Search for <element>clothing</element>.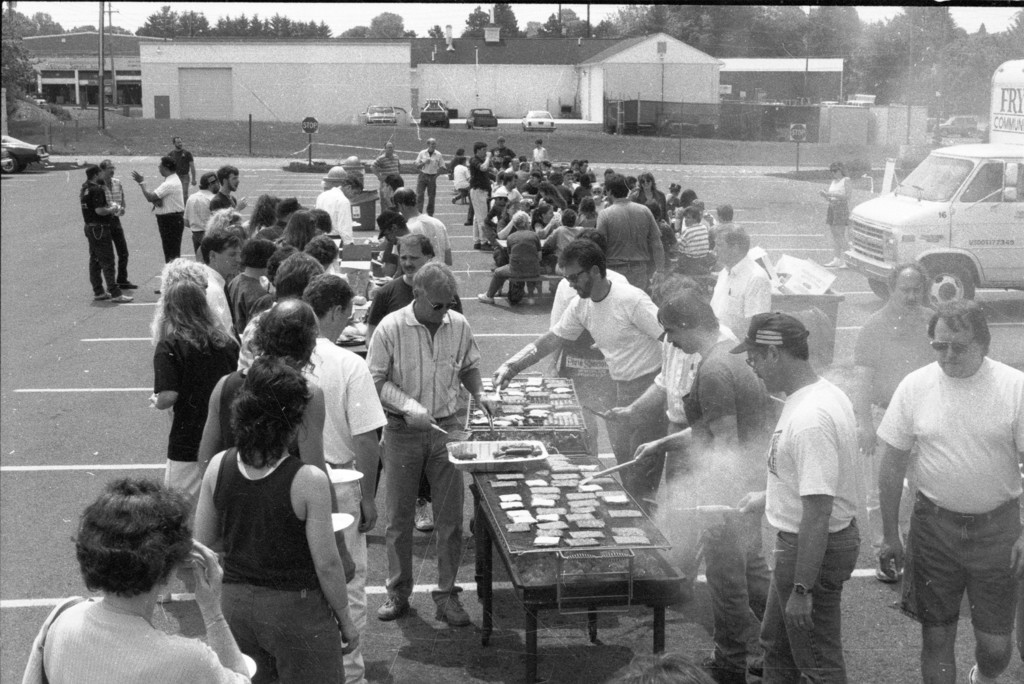
Found at [left=197, top=264, right=241, bottom=345].
